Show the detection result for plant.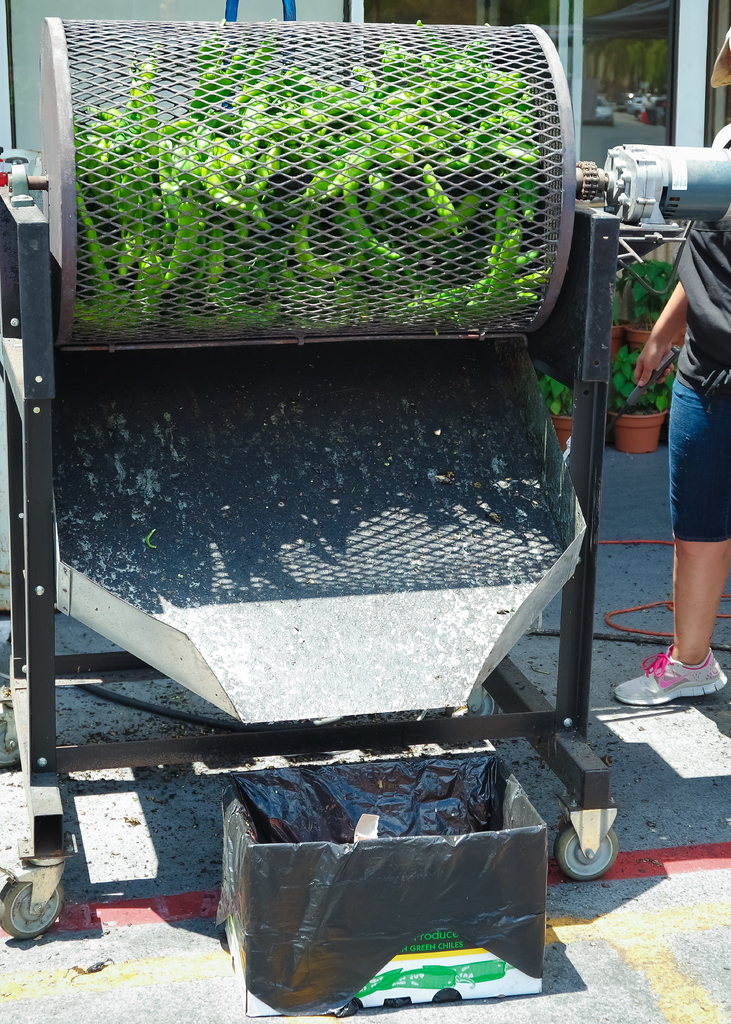
crop(613, 258, 680, 326).
